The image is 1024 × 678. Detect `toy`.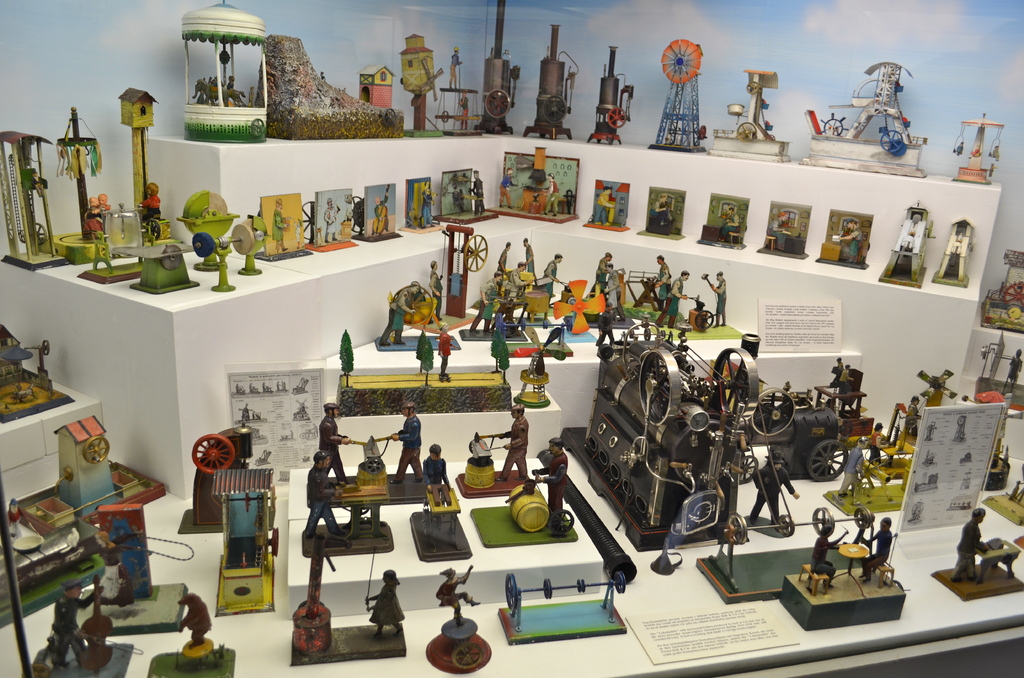
Detection: (x1=582, y1=43, x2=623, y2=149).
